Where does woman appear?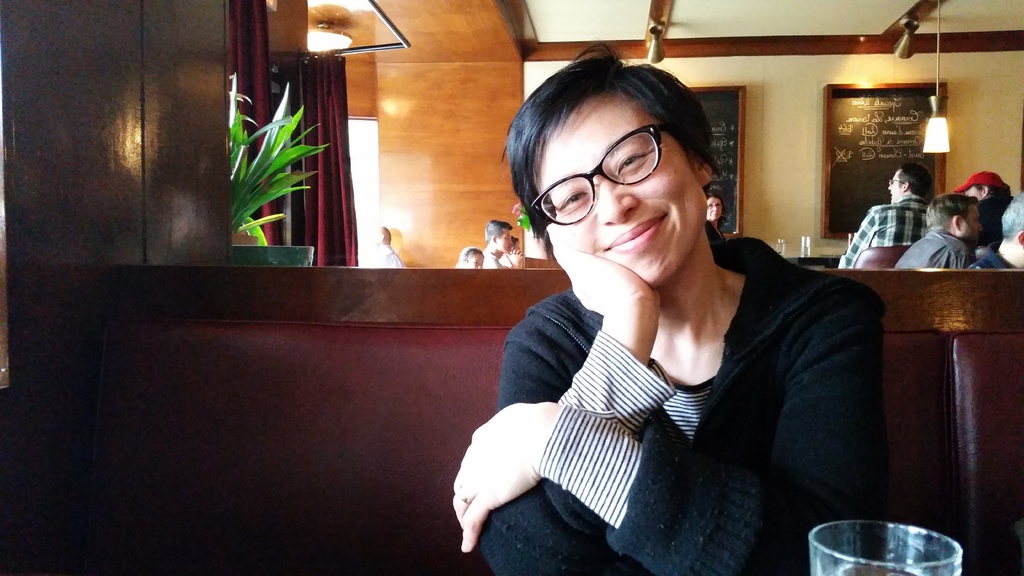
Appears at [x1=705, y1=188, x2=734, y2=246].
